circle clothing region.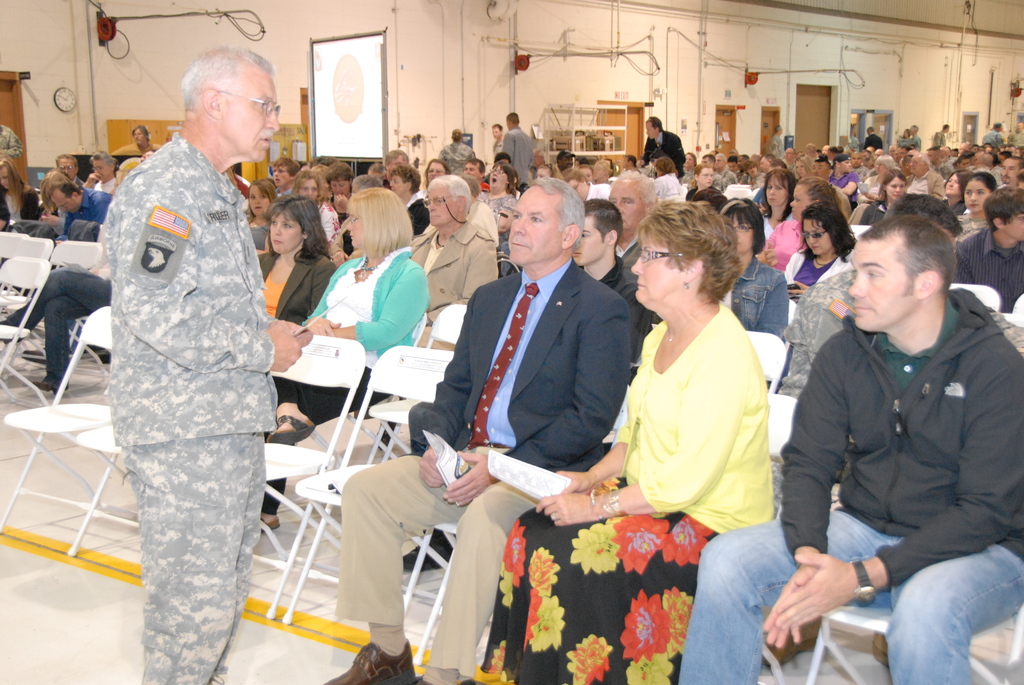
Region: pyautogui.locateOnScreen(1, 265, 114, 402).
